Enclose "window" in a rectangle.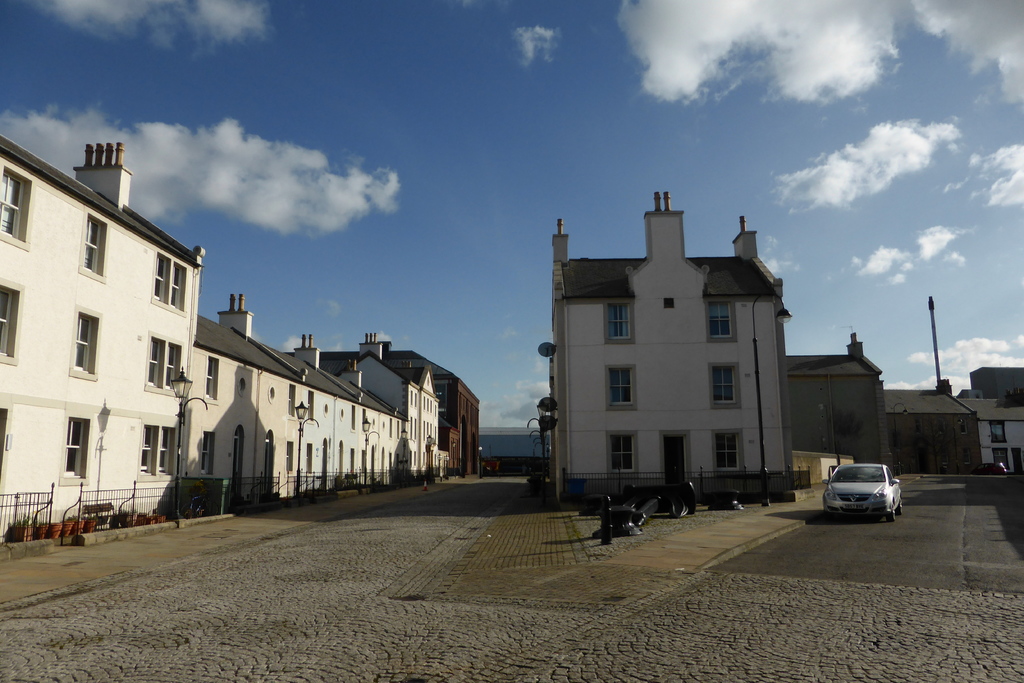
{"x1": 707, "y1": 298, "x2": 732, "y2": 340}.
